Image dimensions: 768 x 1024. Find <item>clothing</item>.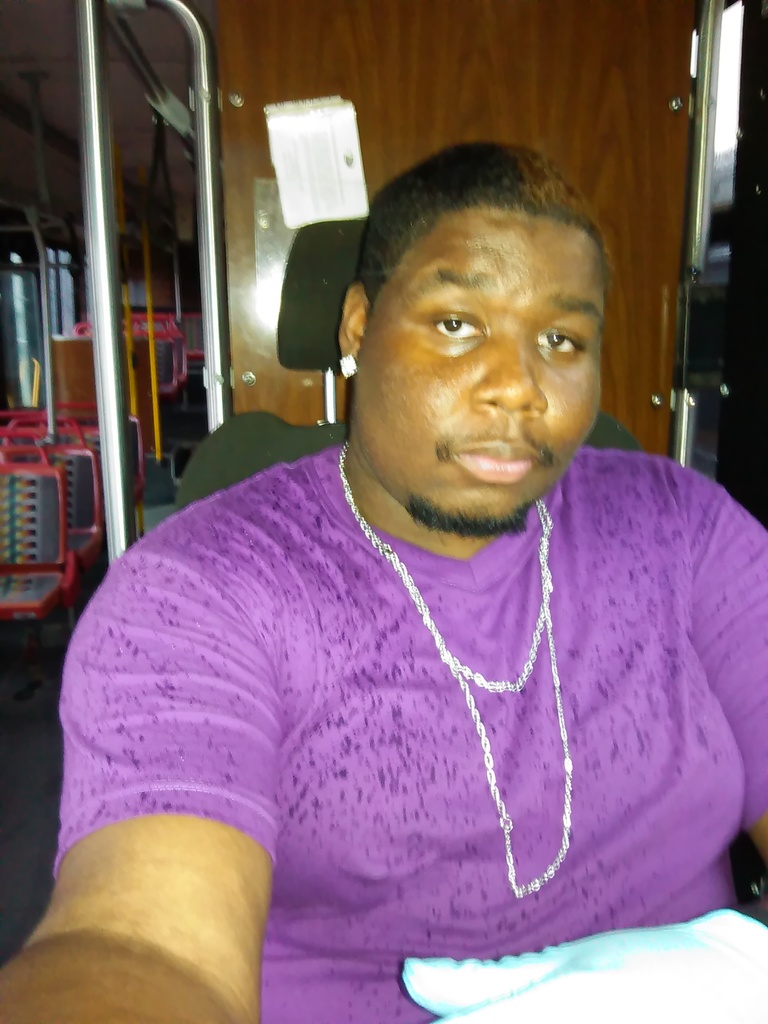
rect(64, 307, 767, 1007).
